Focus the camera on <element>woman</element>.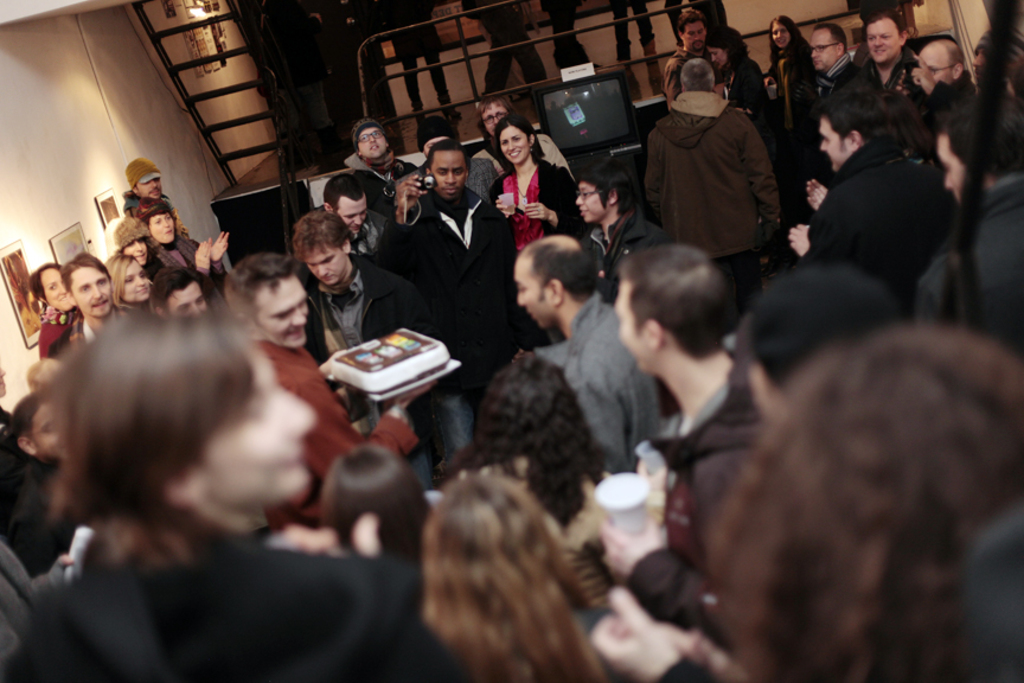
Focus region: <box>139,203,233,294</box>.
